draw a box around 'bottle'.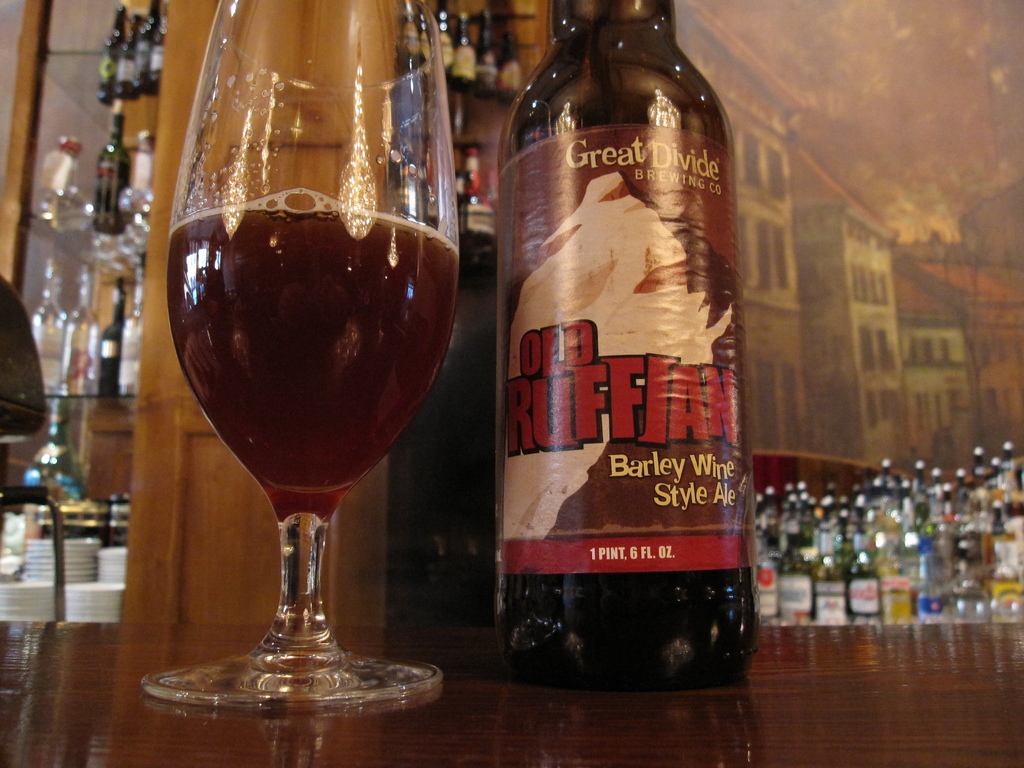
x1=96 y1=278 x2=129 y2=396.
